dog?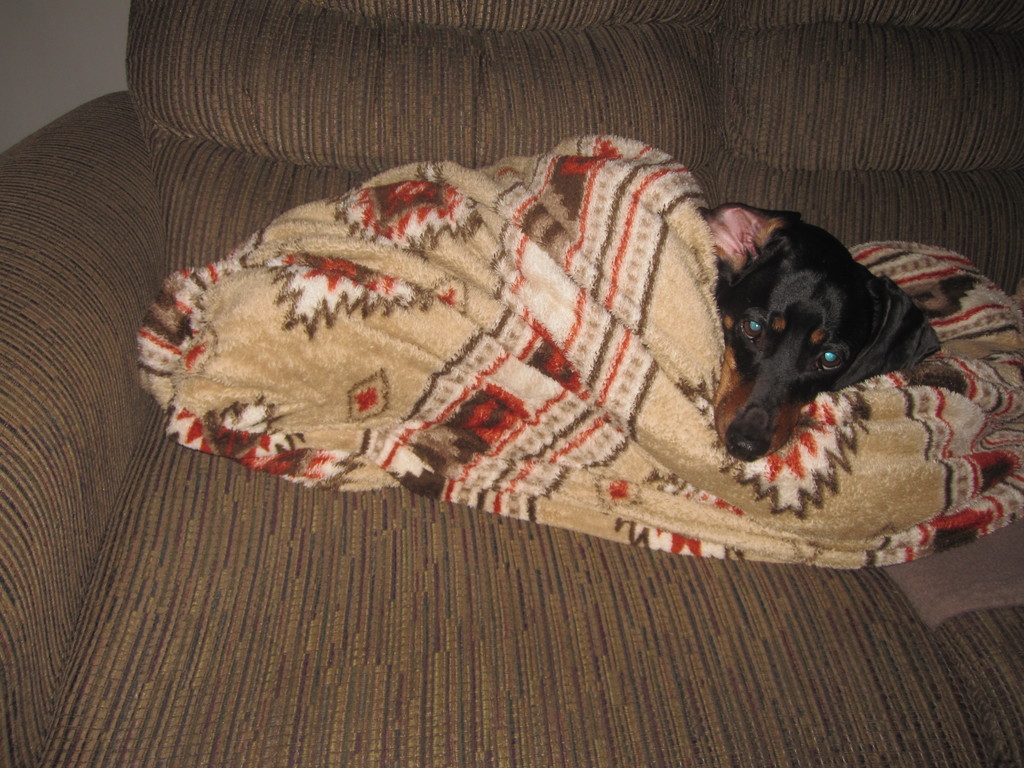
687:202:954:455
